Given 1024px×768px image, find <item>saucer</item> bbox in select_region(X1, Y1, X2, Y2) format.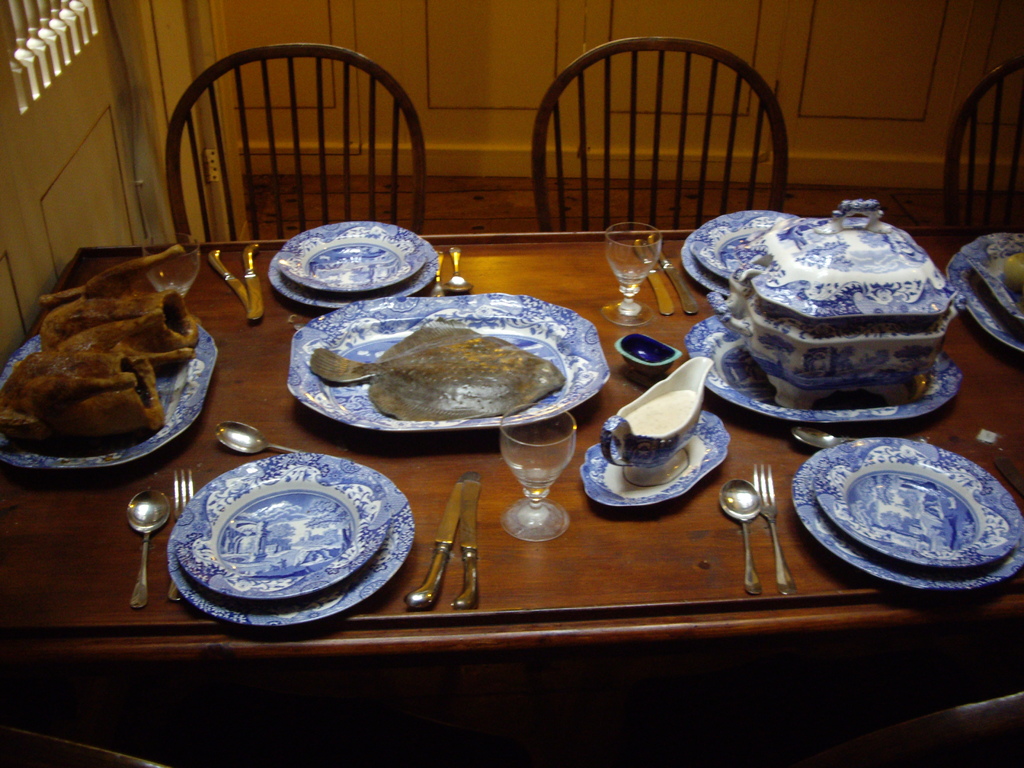
select_region(579, 412, 734, 508).
